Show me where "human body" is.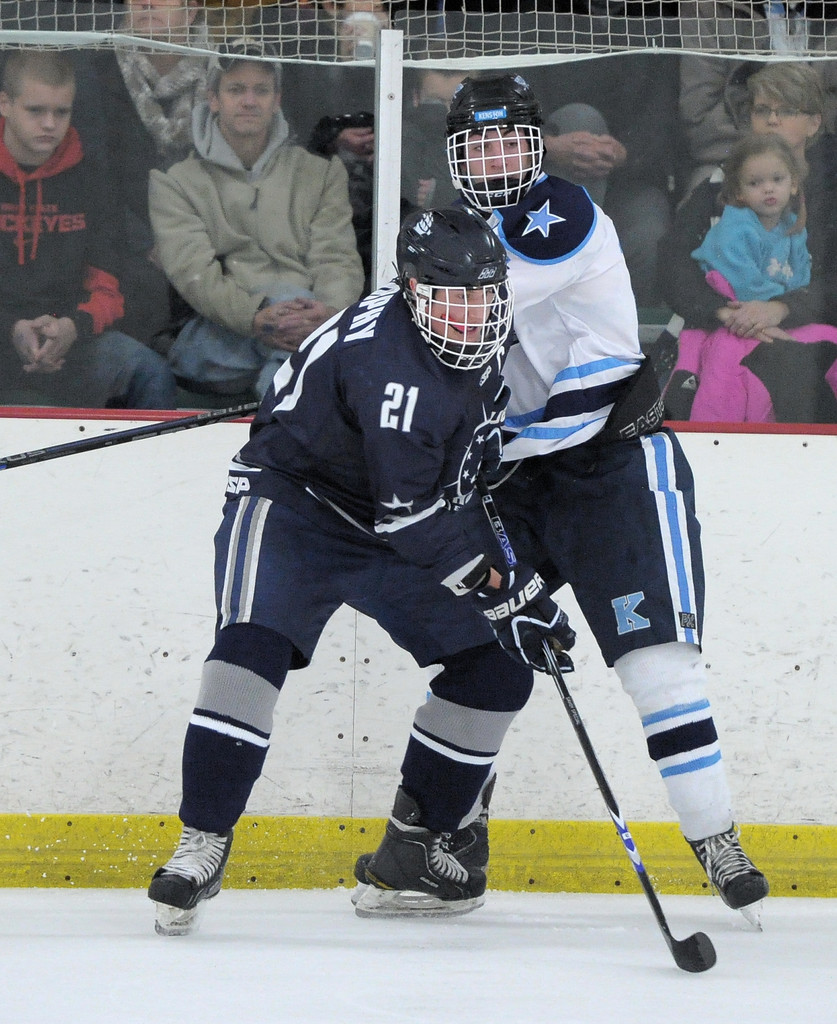
"human body" is at <bbox>177, 138, 676, 917</bbox>.
